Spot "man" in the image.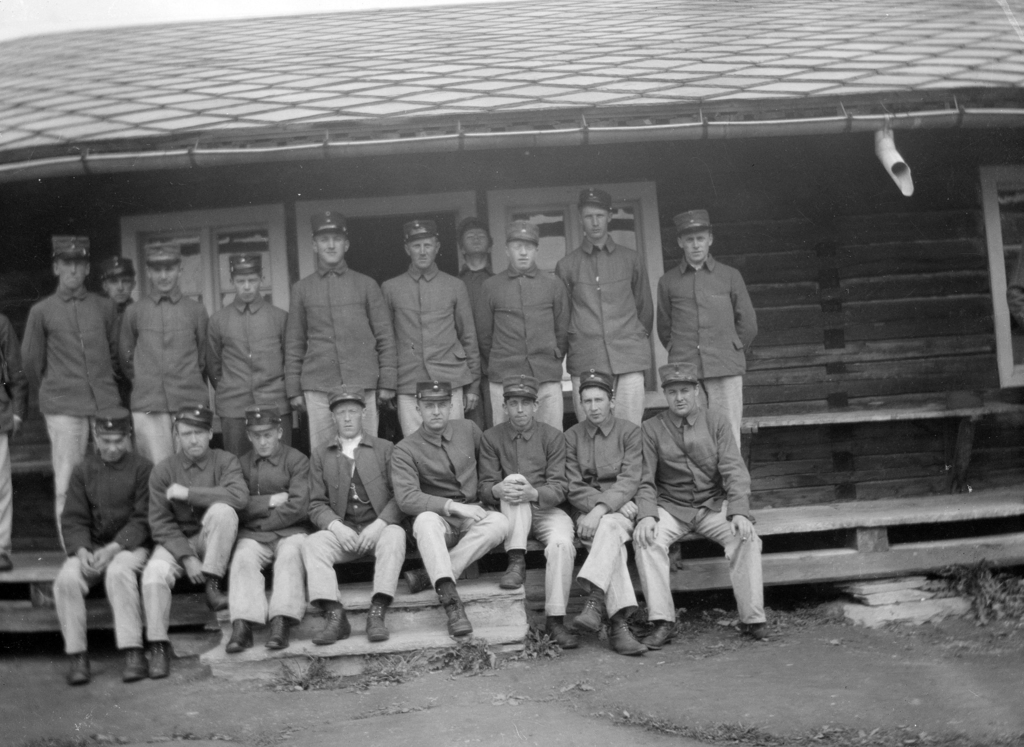
"man" found at x1=473 y1=368 x2=574 y2=653.
